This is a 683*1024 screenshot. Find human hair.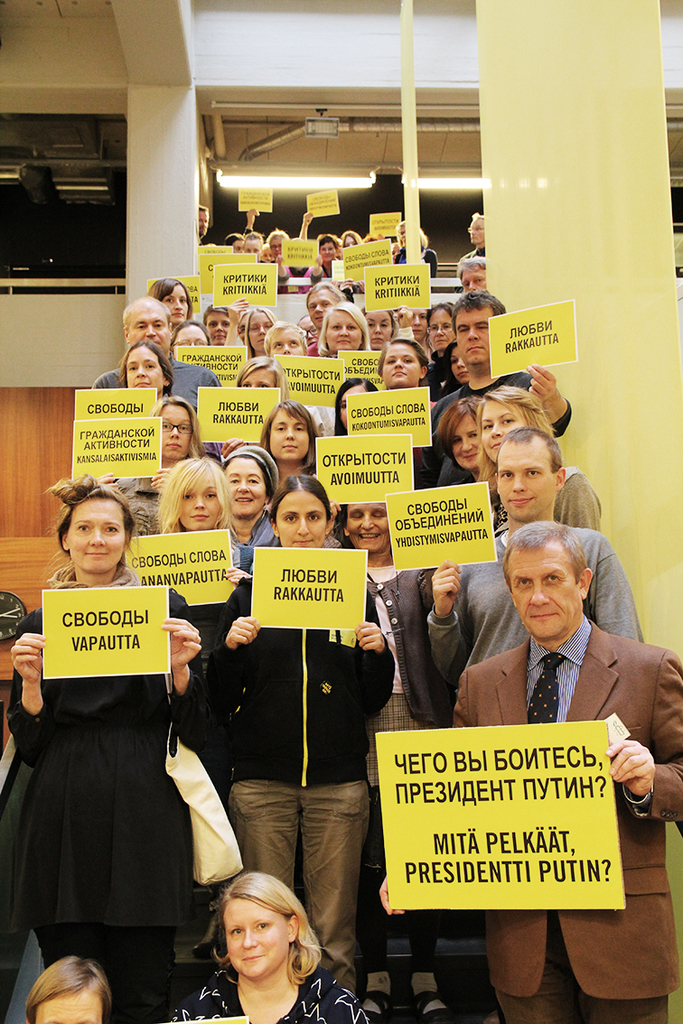
Bounding box: x1=473, y1=212, x2=484, y2=223.
